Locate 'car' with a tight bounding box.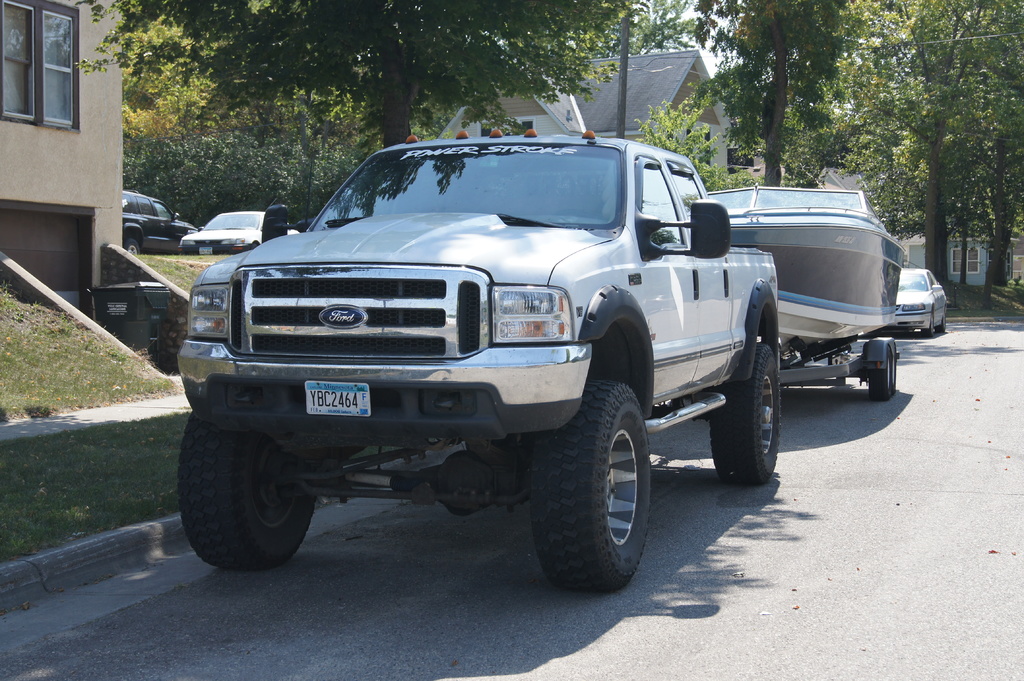
[x1=888, y1=266, x2=954, y2=333].
